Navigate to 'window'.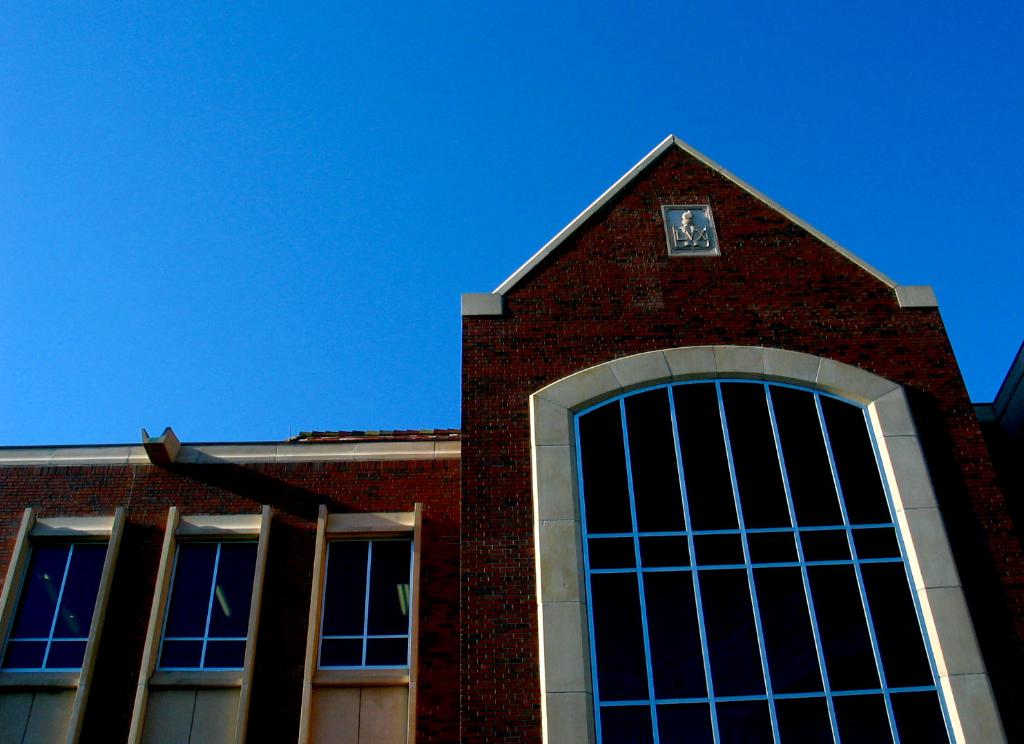
Navigation target: (left=145, top=531, right=263, bottom=669).
